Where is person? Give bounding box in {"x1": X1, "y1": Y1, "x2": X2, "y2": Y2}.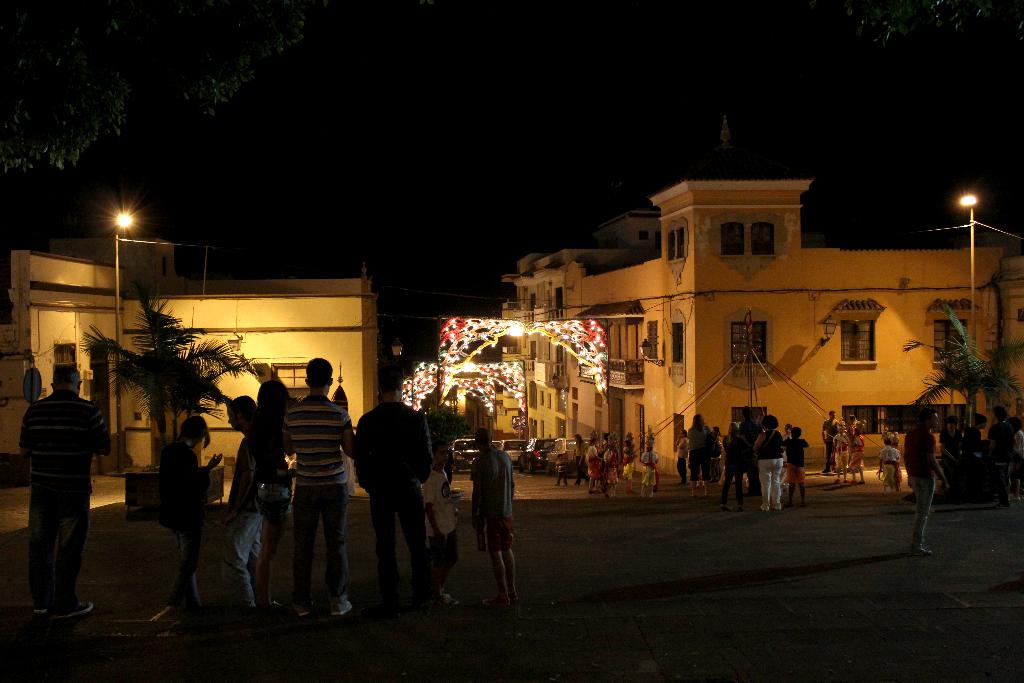
{"x1": 780, "y1": 427, "x2": 811, "y2": 509}.
